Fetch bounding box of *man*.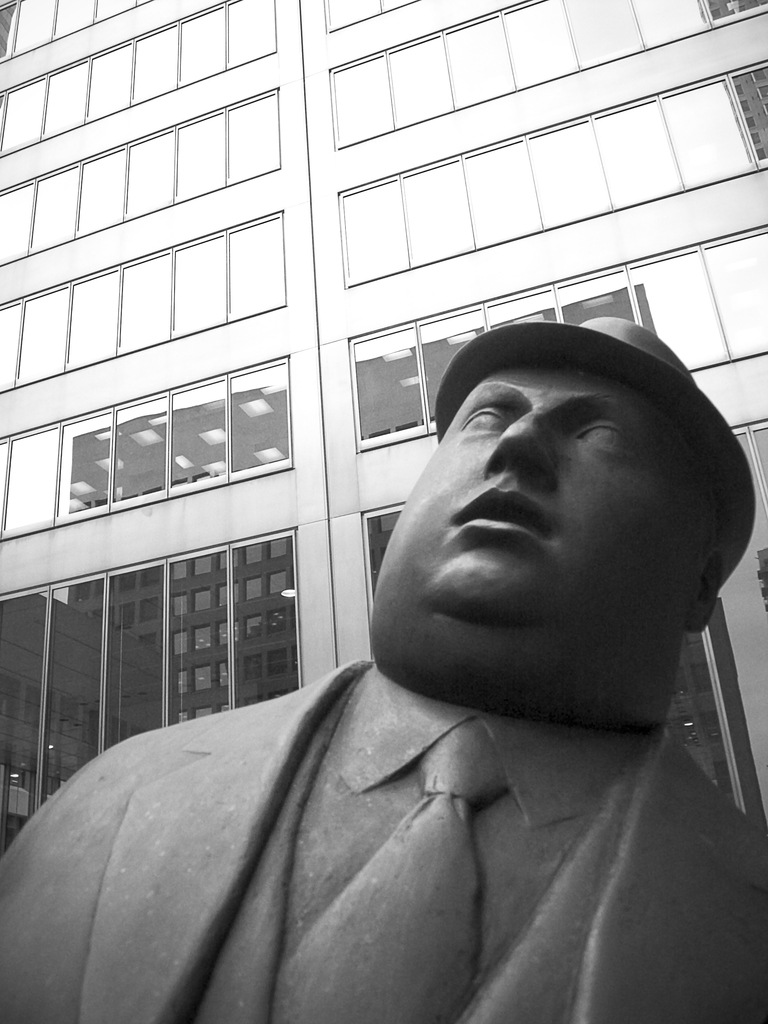
Bbox: {"left": 77, "top": 284, "right": 767, "bottom": 982}.
